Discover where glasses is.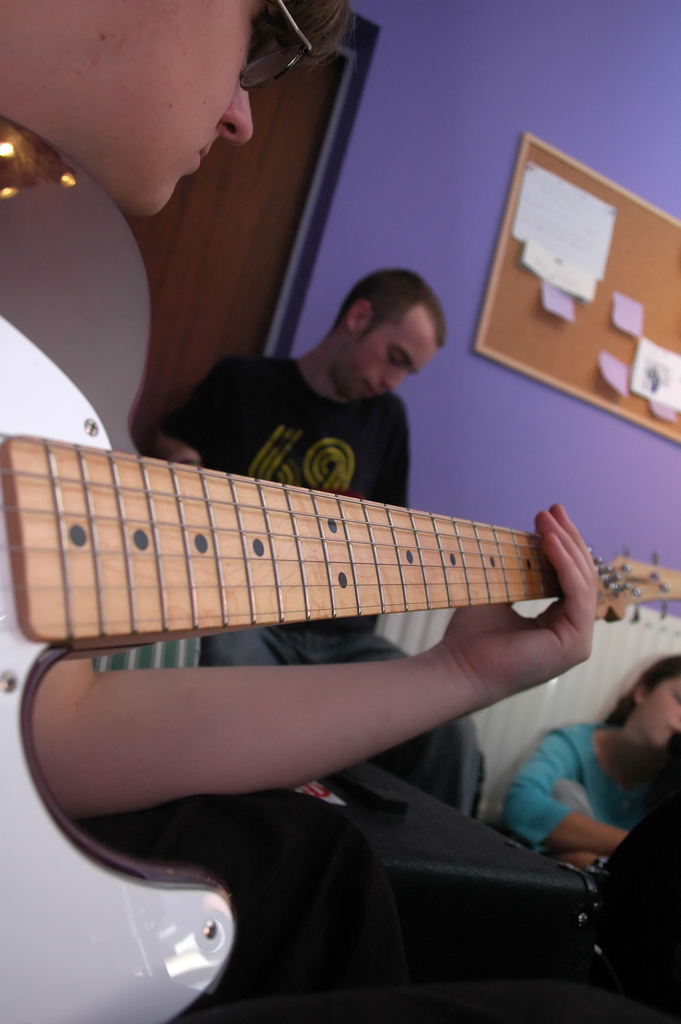
Discovered at Rect(239, 0, 315, 95).
